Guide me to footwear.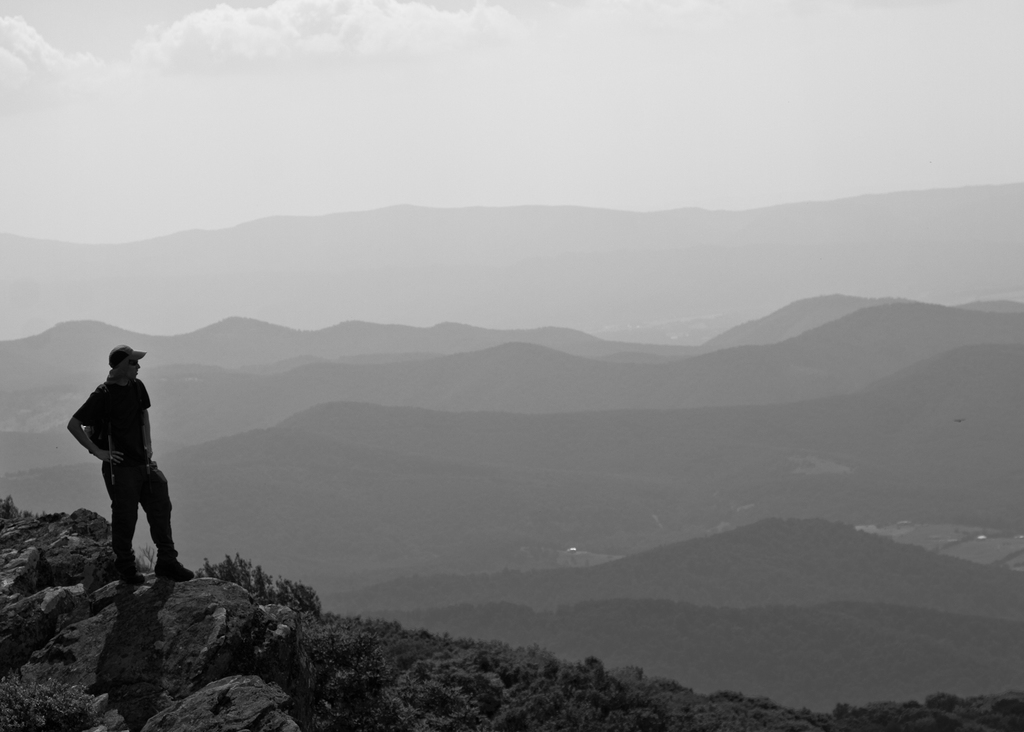
Guidance: x1=155 y1=554 x2=195 y2=580.
